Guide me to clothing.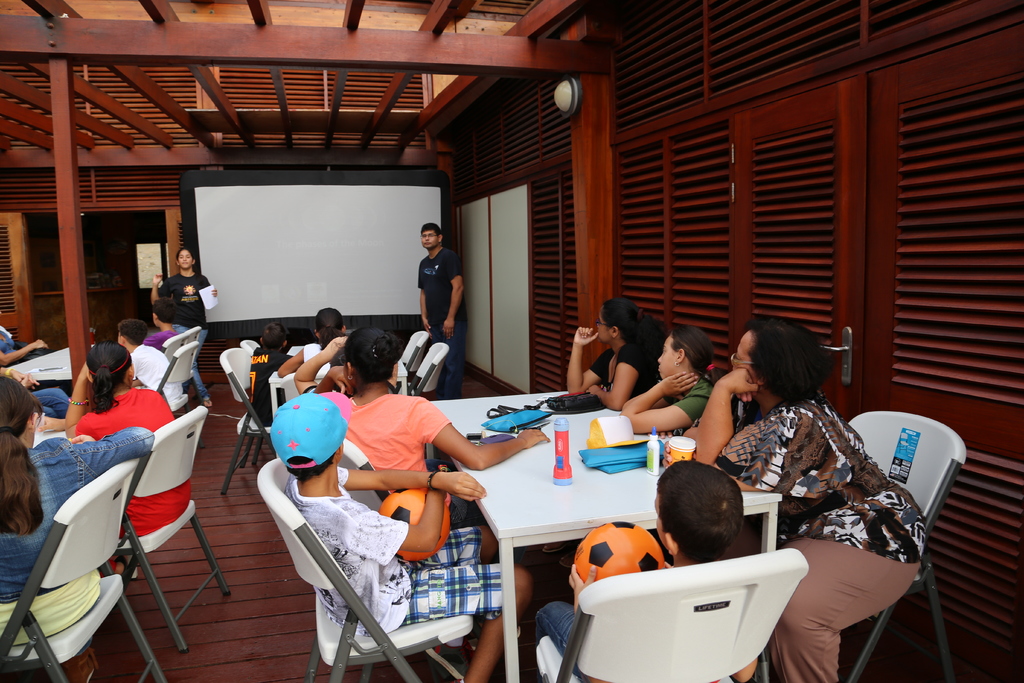
Guidance: <region>1, 429, 153, 655</region>.
